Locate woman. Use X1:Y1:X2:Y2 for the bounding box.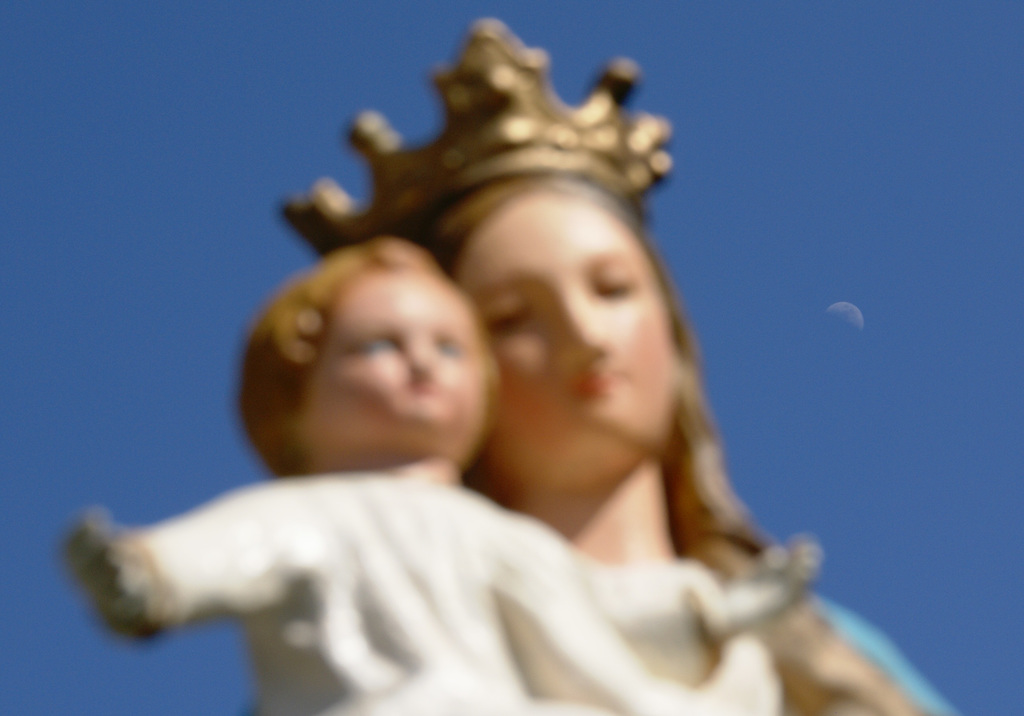
120:71:869:687.
